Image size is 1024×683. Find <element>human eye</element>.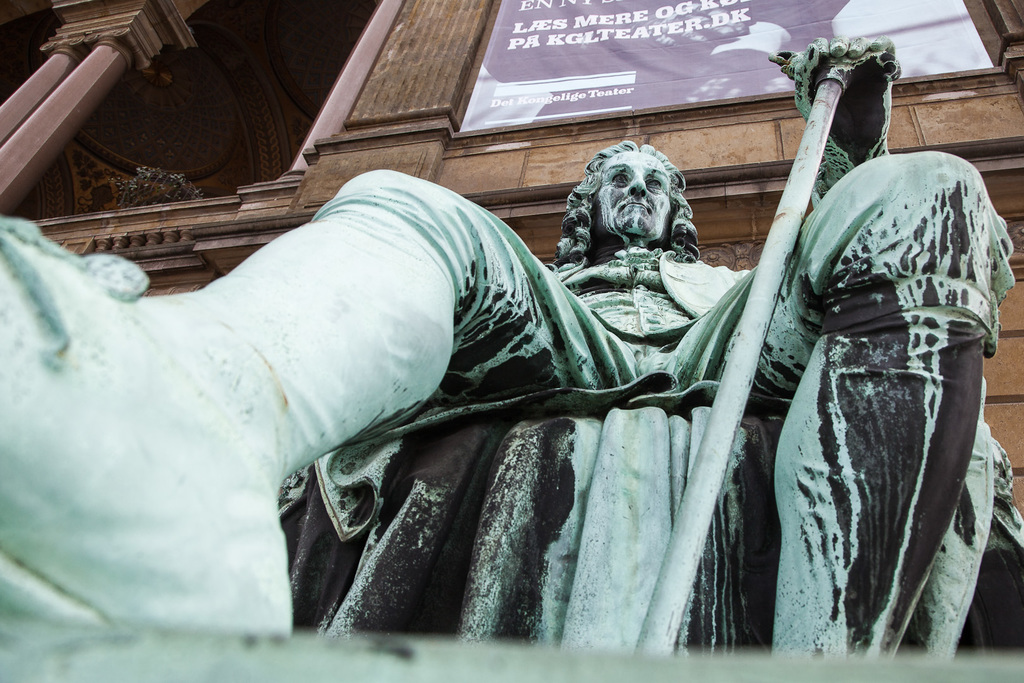
646, 177, 660, 187.
